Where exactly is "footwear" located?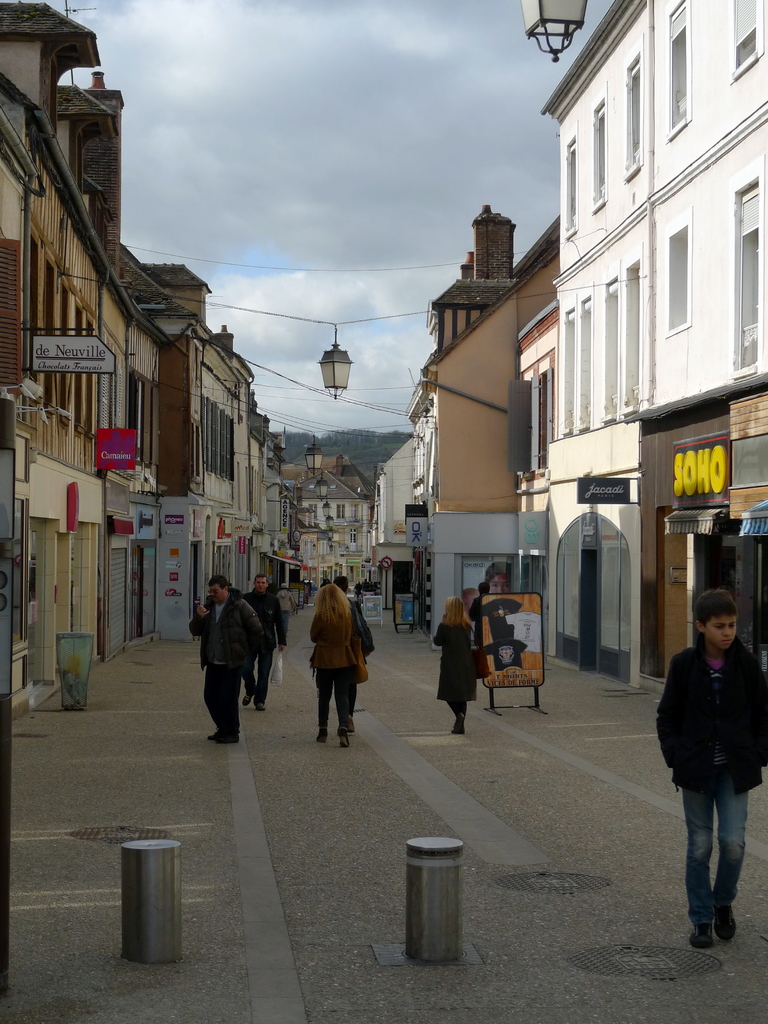
Its bounding box is BBox(340, 724, 352, 753).
